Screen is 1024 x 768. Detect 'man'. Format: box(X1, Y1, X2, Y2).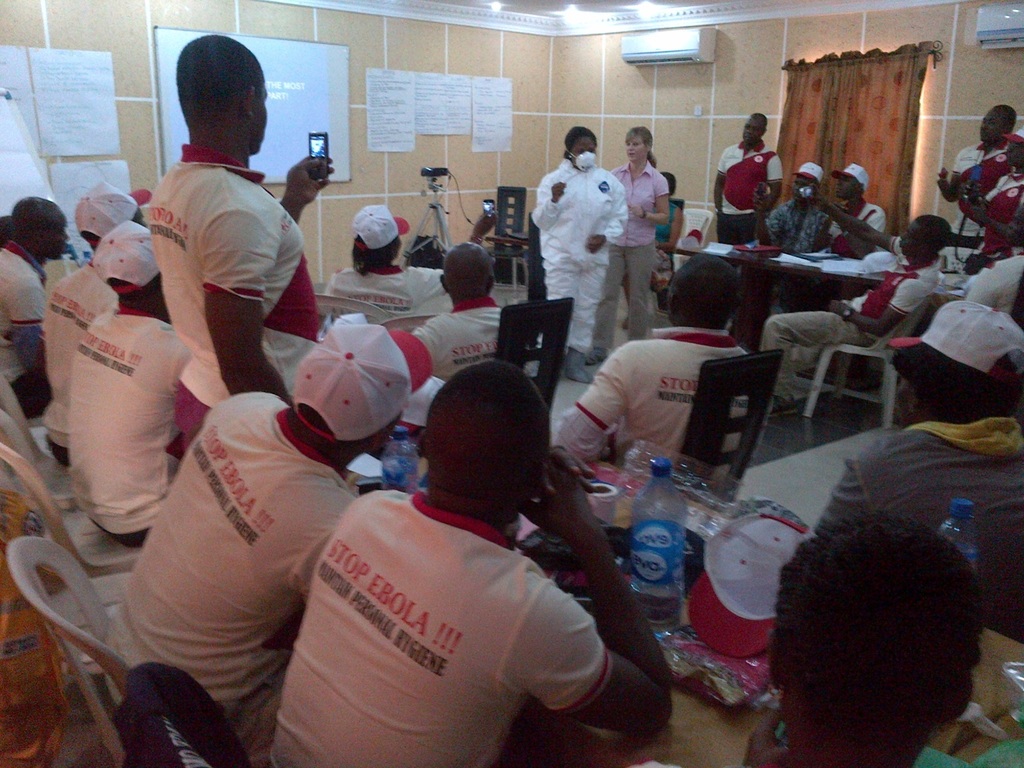
box(836, 166, 881, 243).
